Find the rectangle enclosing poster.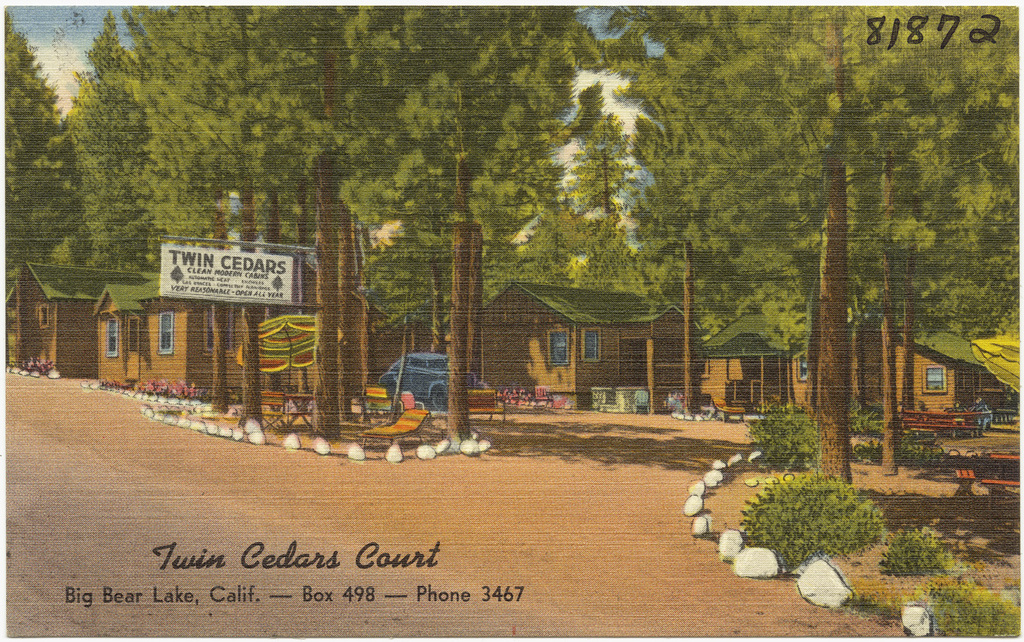
detection(0, 0, 1023, 641).
